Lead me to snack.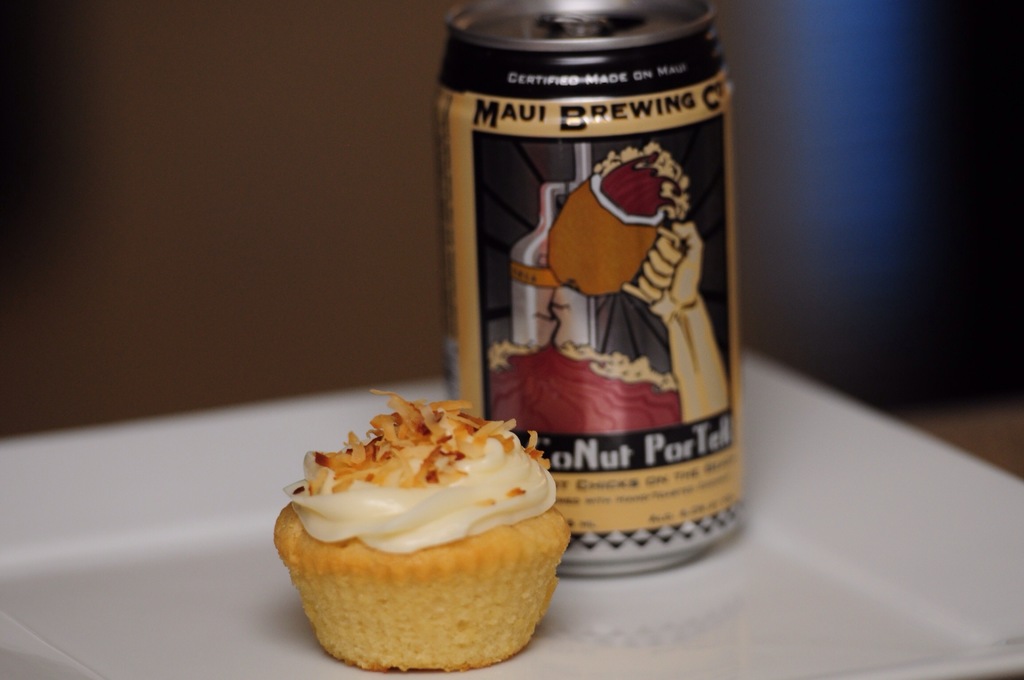
Lead to left=292, top=424, right=568, bottom=677.
